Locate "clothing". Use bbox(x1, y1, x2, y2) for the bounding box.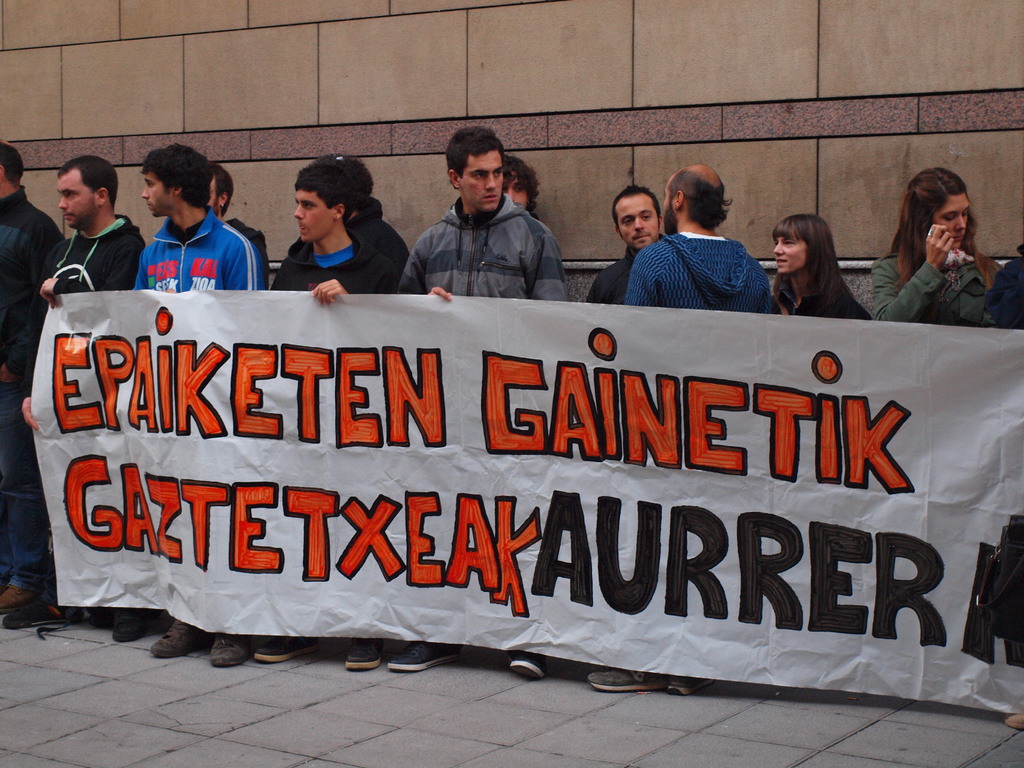
bbox(585, 233, 664, 302).
